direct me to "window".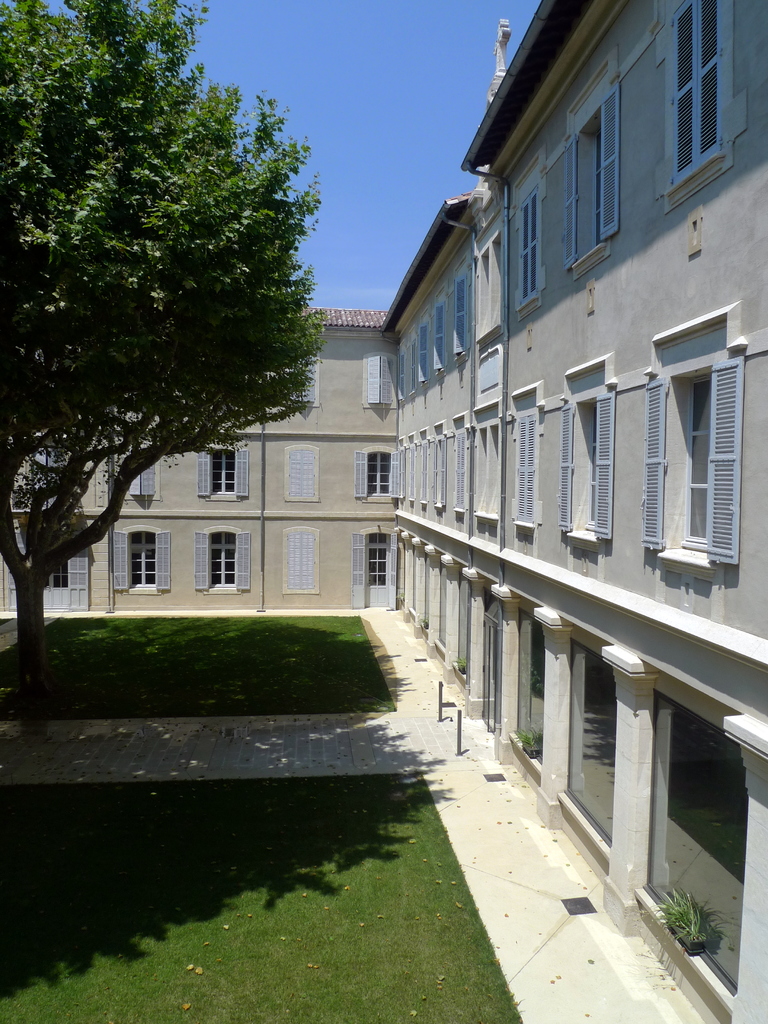
Direction: <box>659,0,738,181</box>.
